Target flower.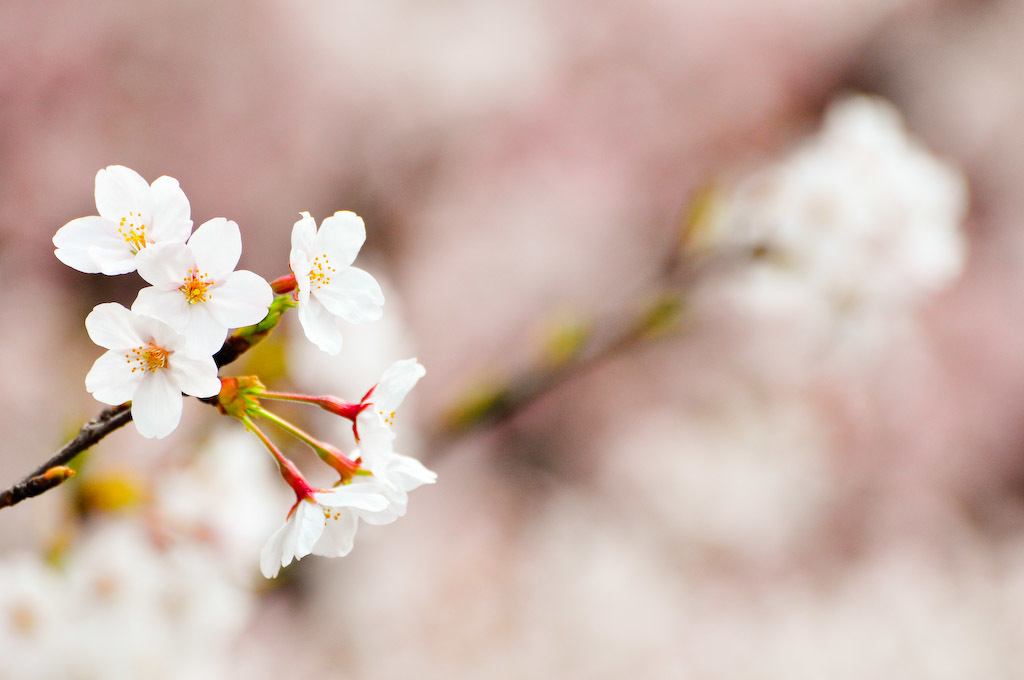
Target region: (82,295,215,435).
